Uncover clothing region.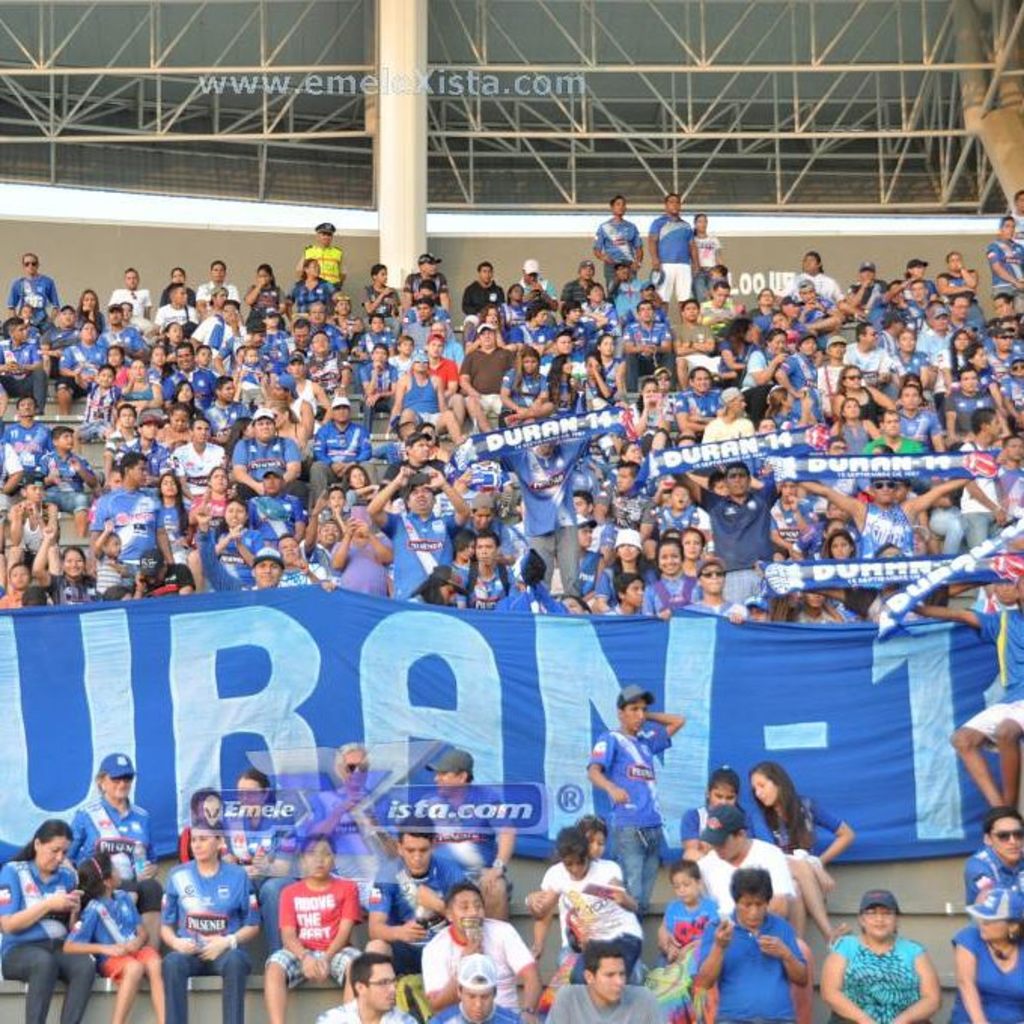
Uncovered: region(542, 855, 634, 976).
